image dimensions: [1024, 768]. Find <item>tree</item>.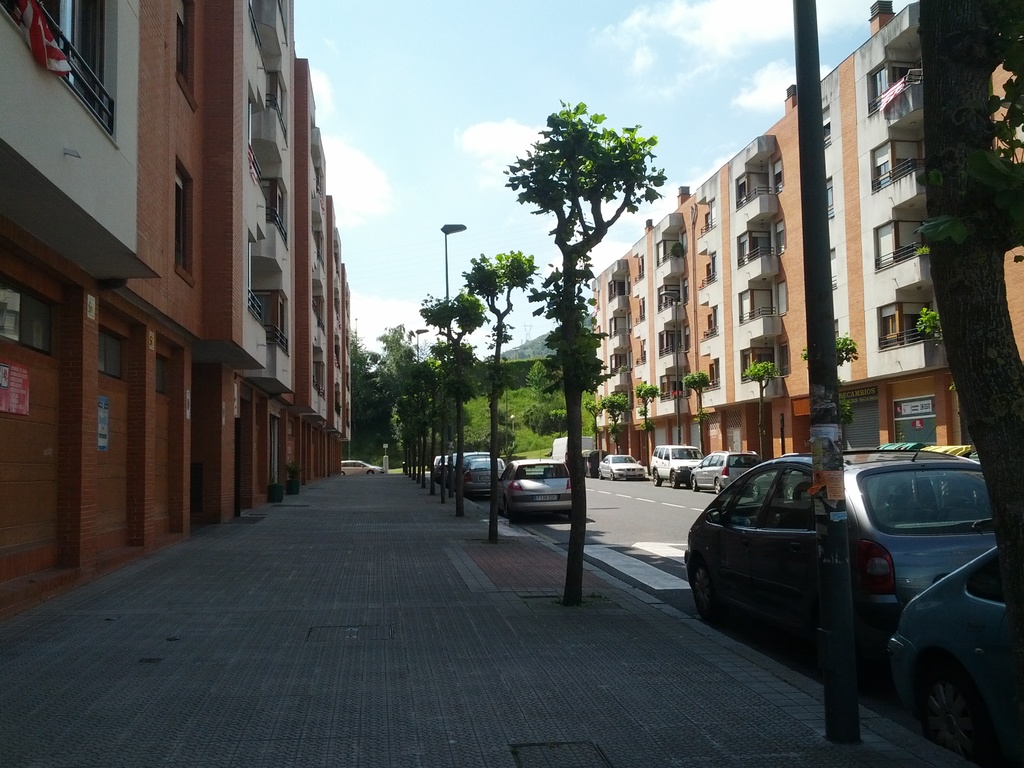
<box>599,393,627,456</box>.
